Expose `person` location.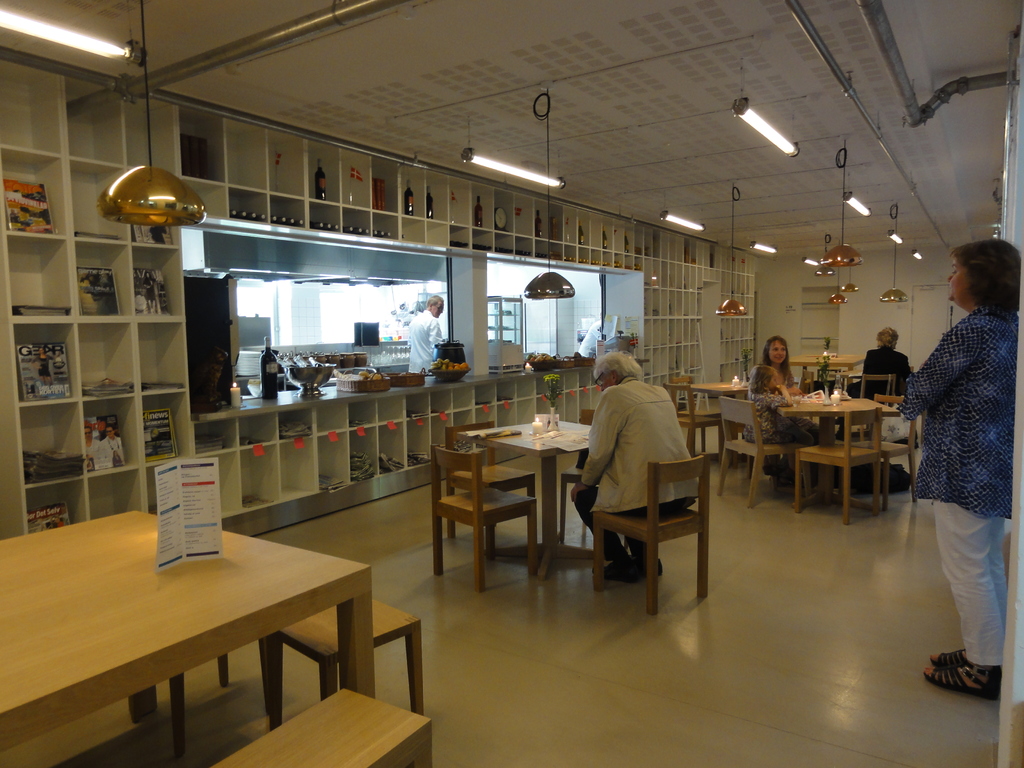
Exposed at locate(83, 426, 102, 464).
